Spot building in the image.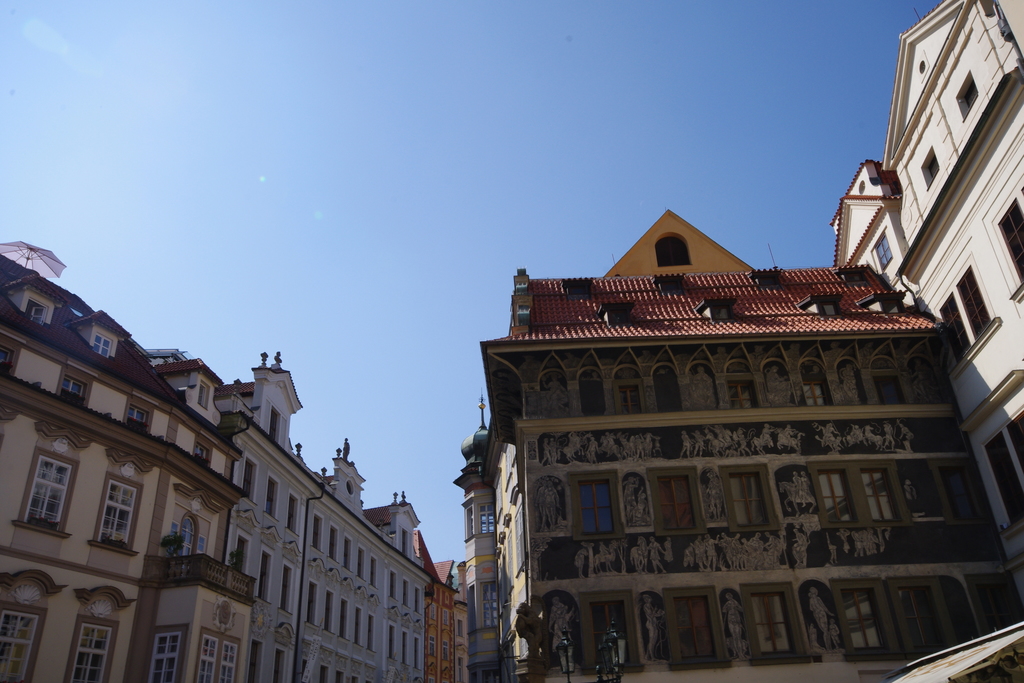
building found at 442:206:982:682.
